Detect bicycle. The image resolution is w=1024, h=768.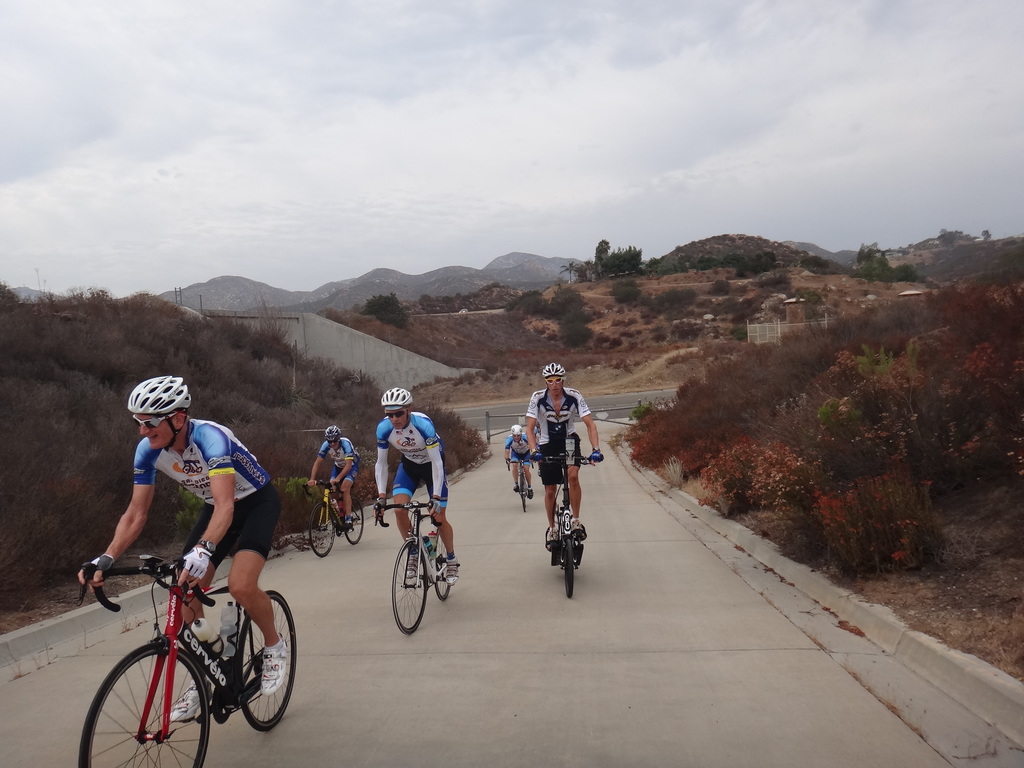
<box>373,501,456,636</box>.
